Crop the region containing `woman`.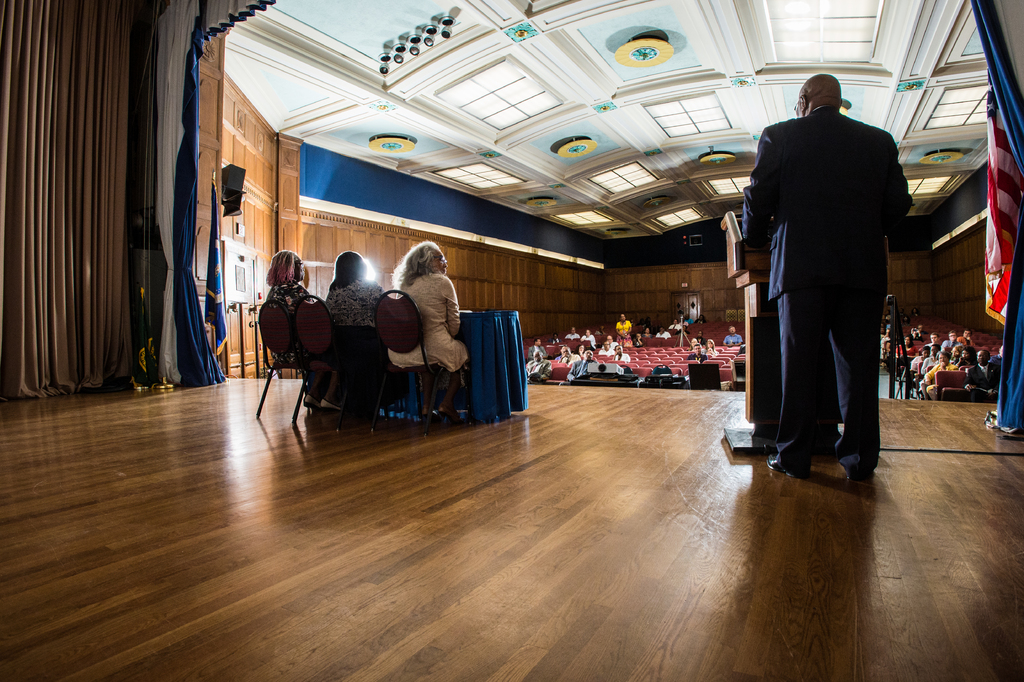
Crop region: crop(255, 245, 326, 368).
